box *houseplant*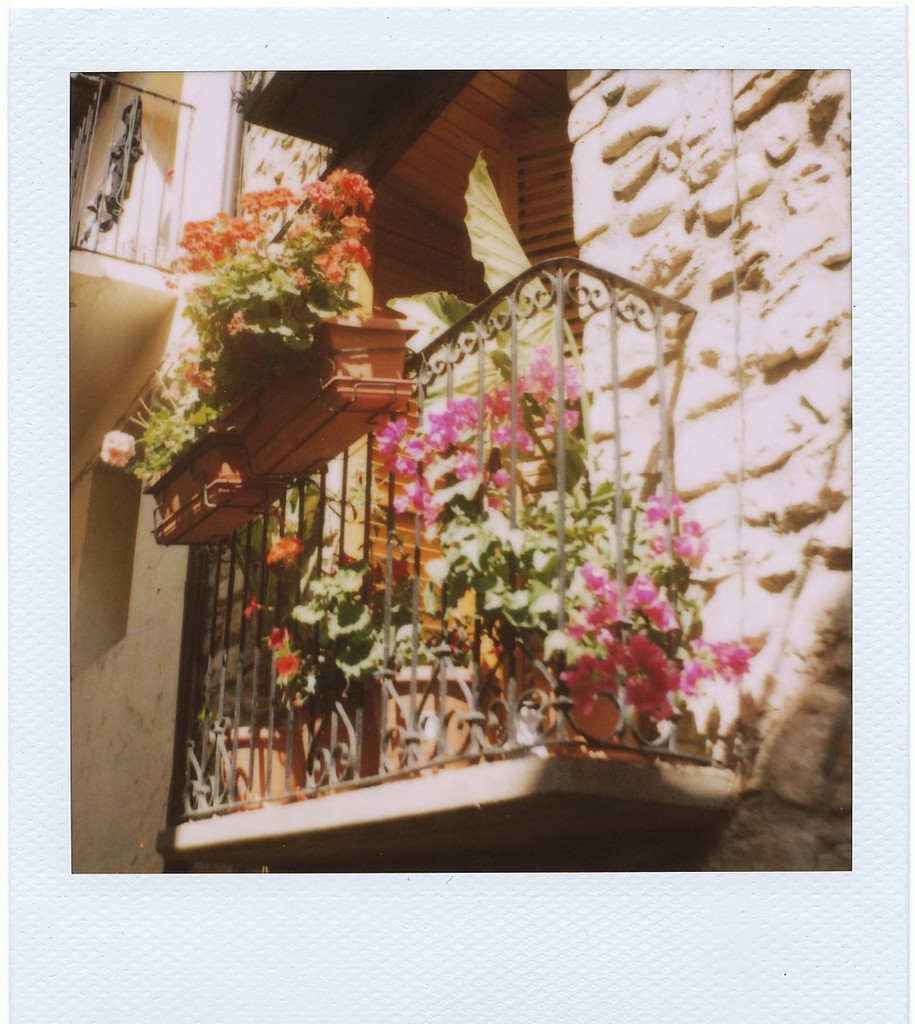
192, 635, 304, 798
